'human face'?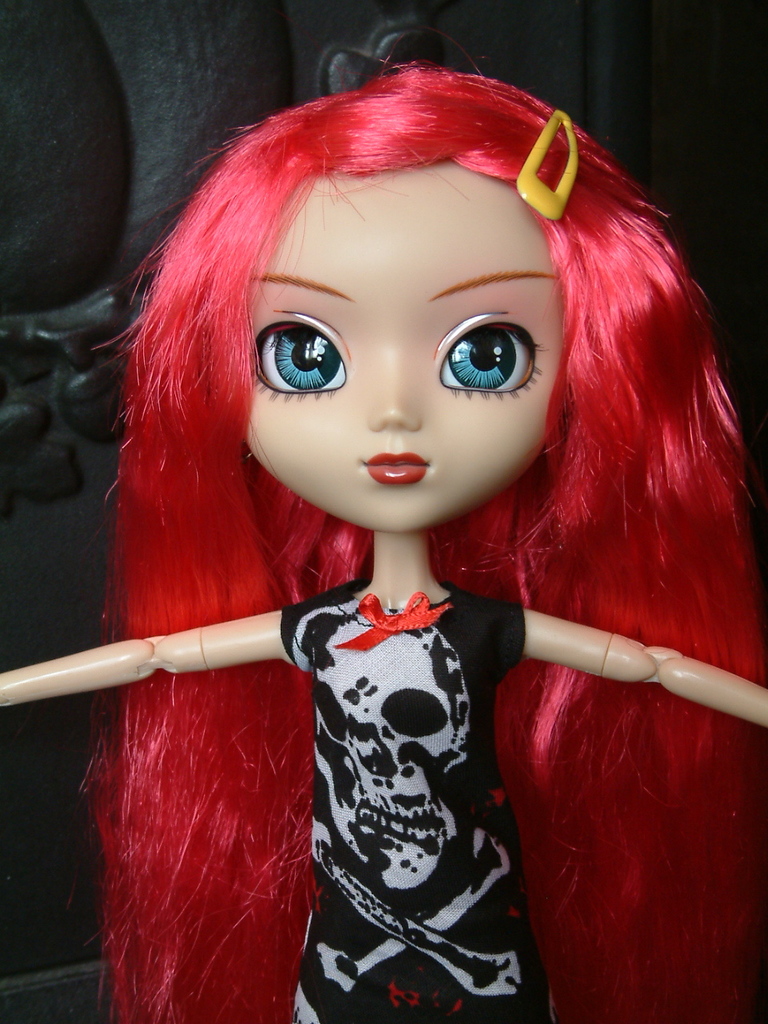
229,151,567,528
